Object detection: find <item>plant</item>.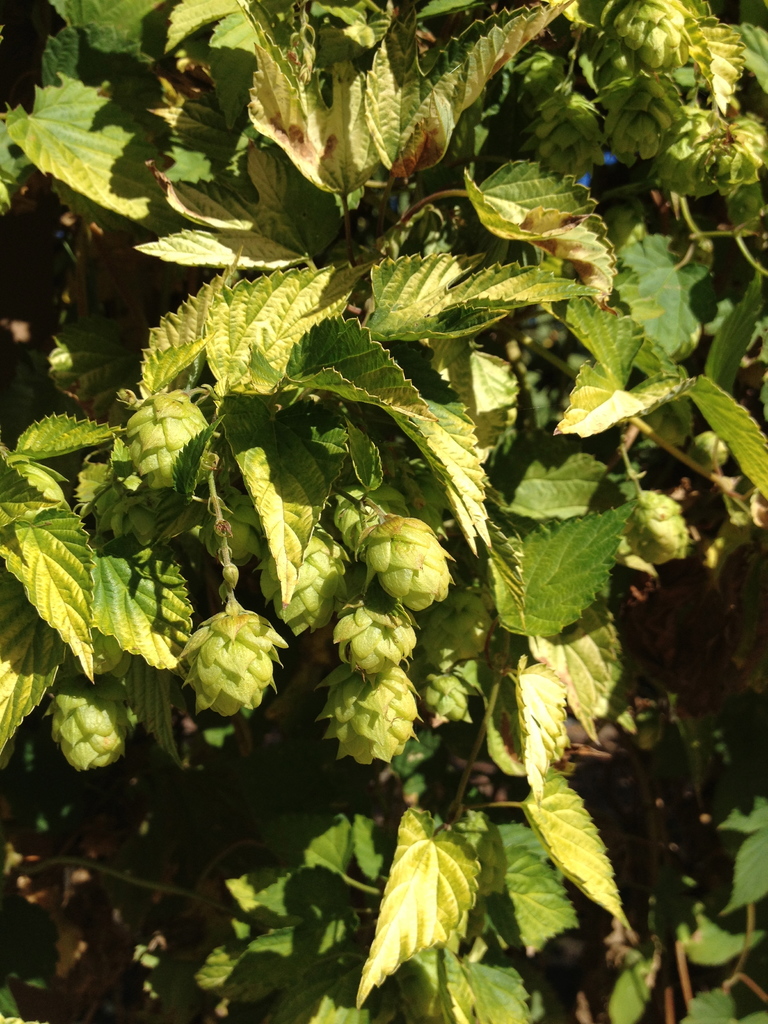
crop(36, 3, 731, 984).
